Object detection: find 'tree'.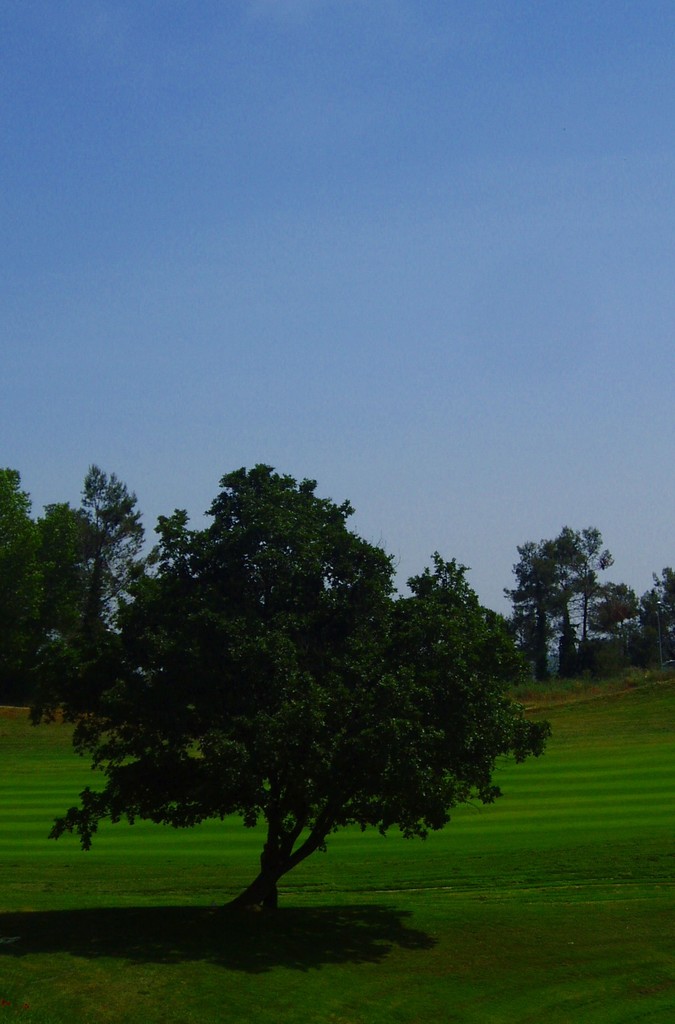
{"left": 583, "top": 582, "right": 643, "bottom": 671}.
